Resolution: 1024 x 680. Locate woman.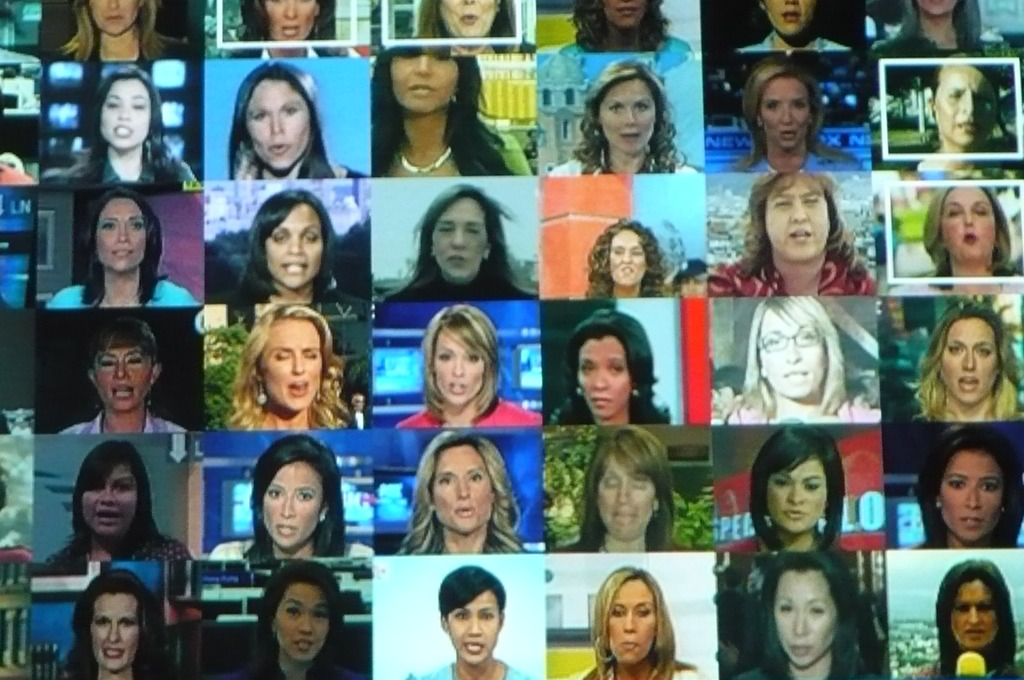
bbox=(901, 184, 1023, 277).
